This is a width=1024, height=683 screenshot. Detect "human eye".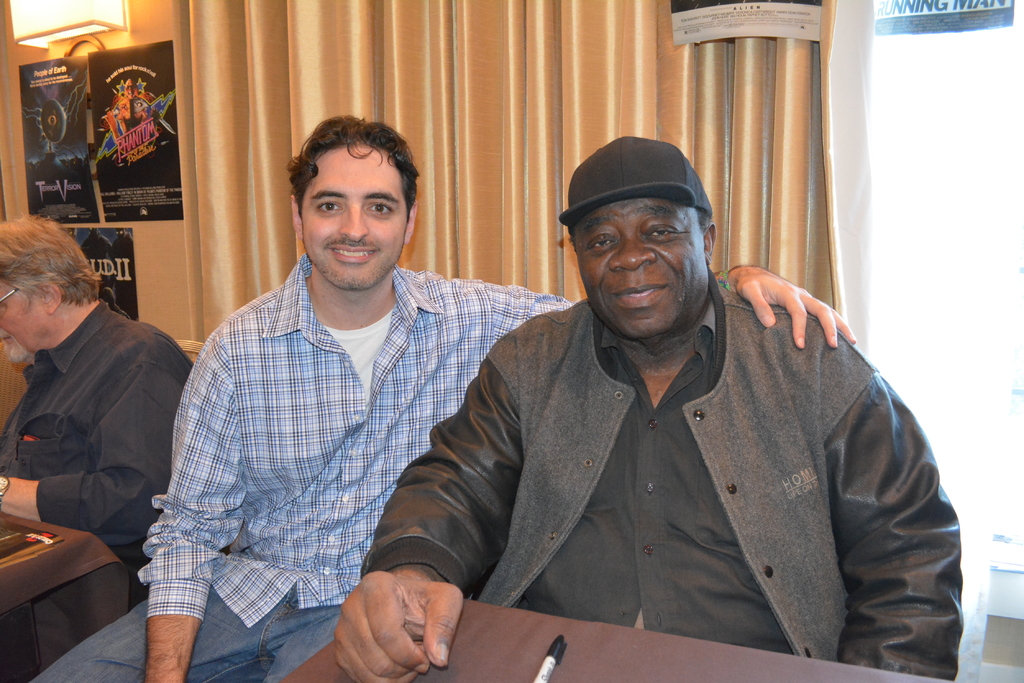
x1=582, y1=230, x2=621, y2=255.
